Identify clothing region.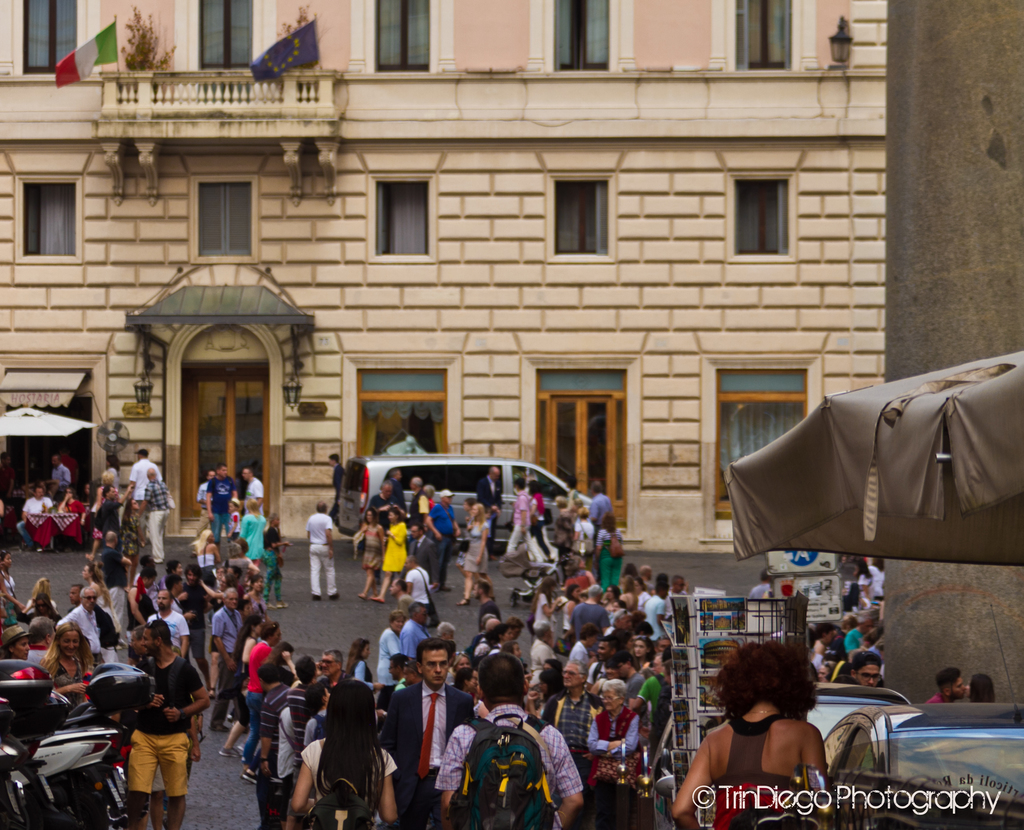
Region: locate(368, 622, 418, 685).
